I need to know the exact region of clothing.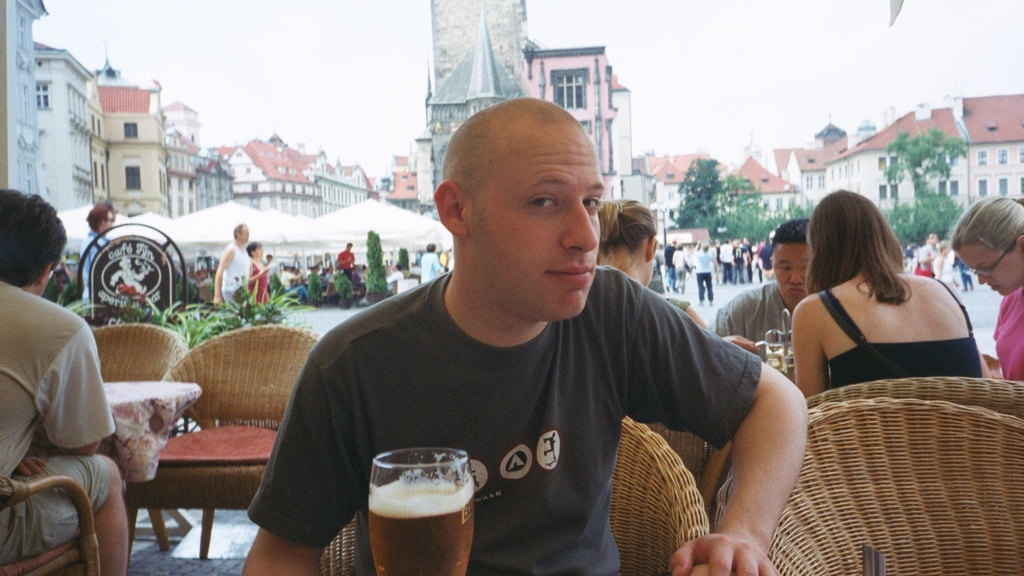
Region: <box>0,277,119,565</box>.
